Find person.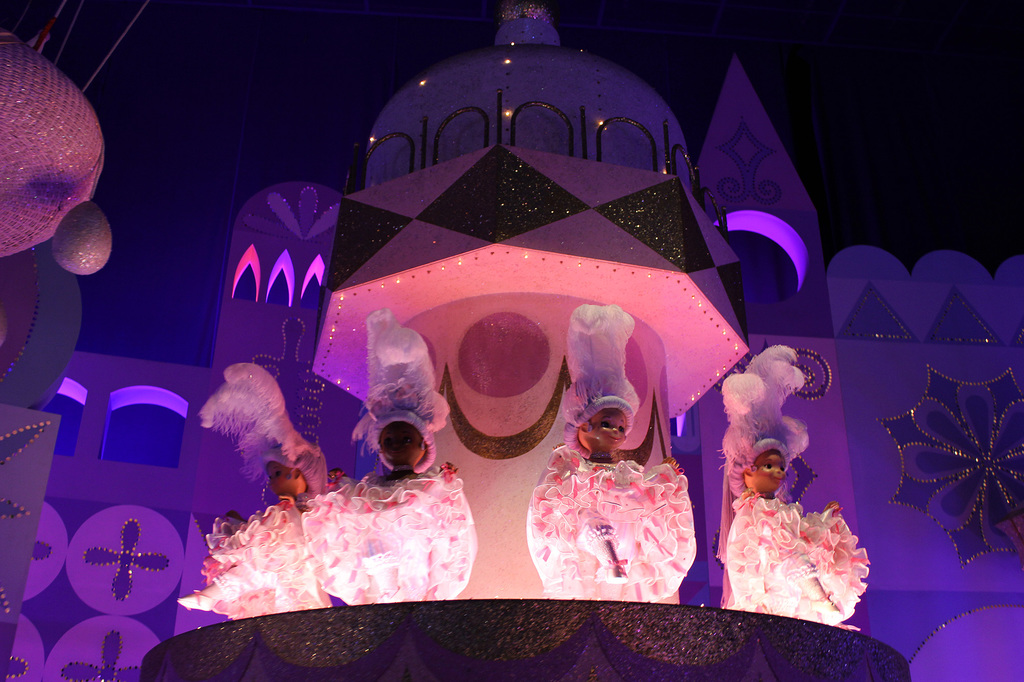
<region>717, 395, 867, 626</region>.
